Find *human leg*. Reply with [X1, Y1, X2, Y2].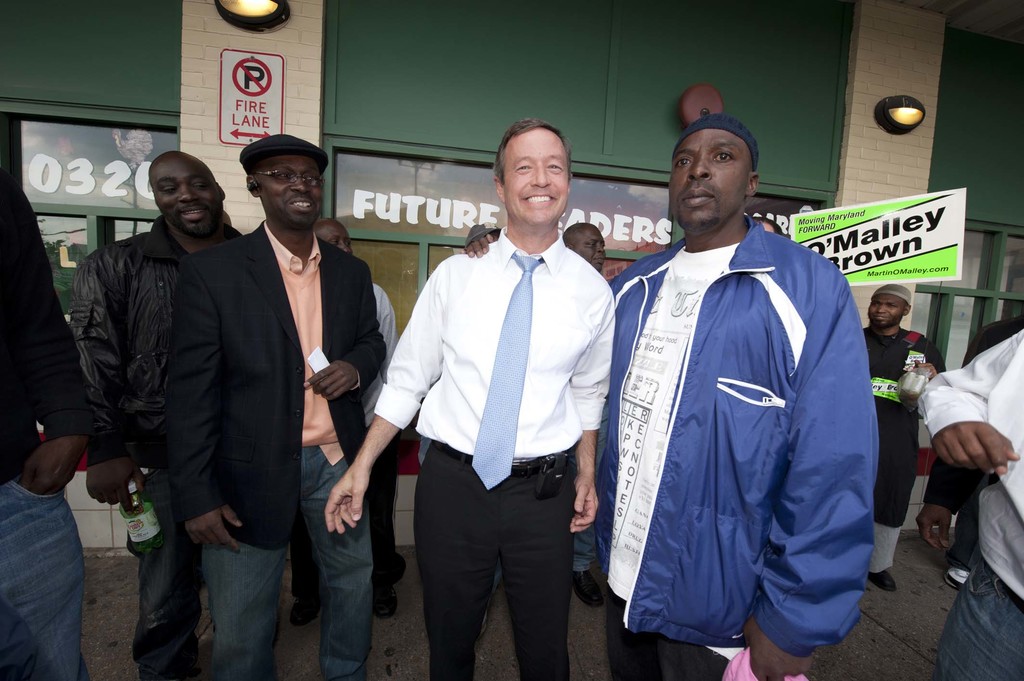
[300, 453, 372, 680].
